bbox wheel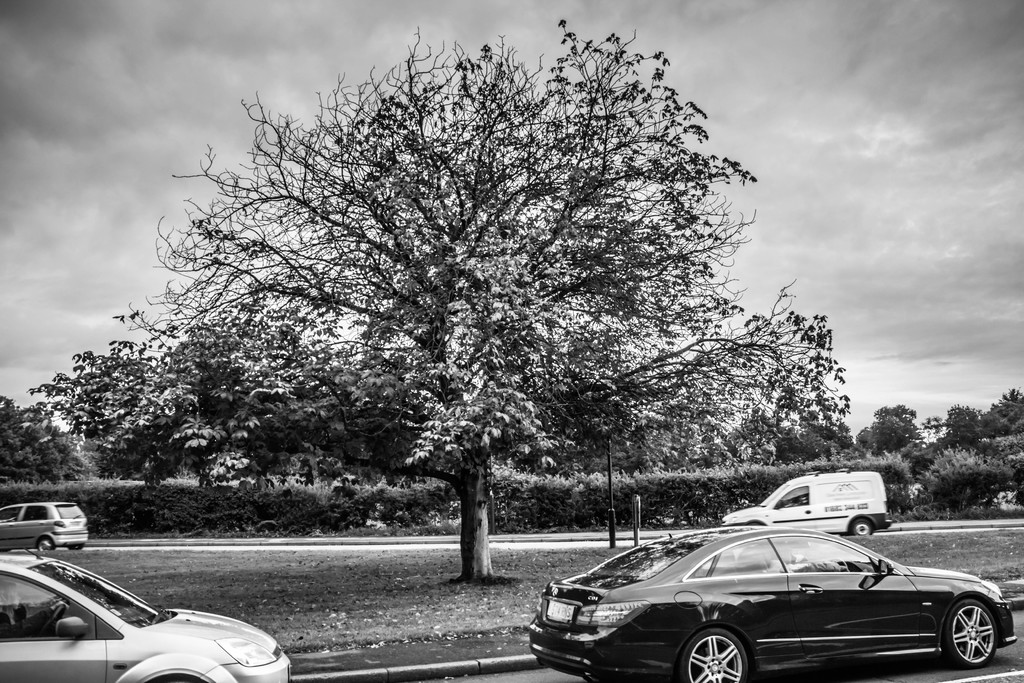
947 587 1004 679
